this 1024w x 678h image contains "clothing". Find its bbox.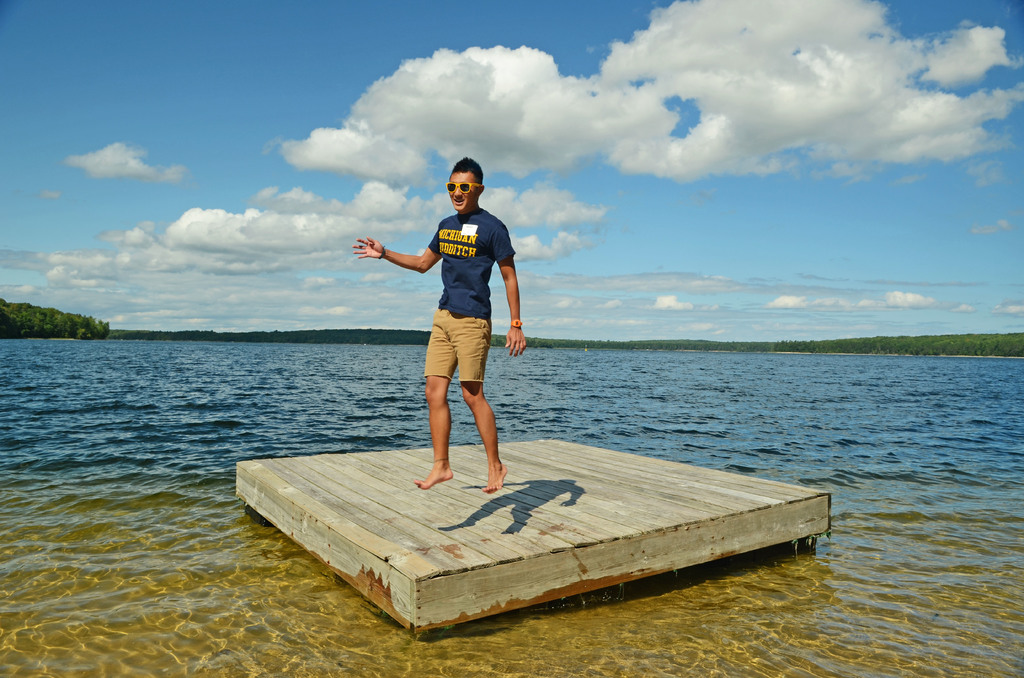
x1=396 y1=176 x2=518 y2=392.
